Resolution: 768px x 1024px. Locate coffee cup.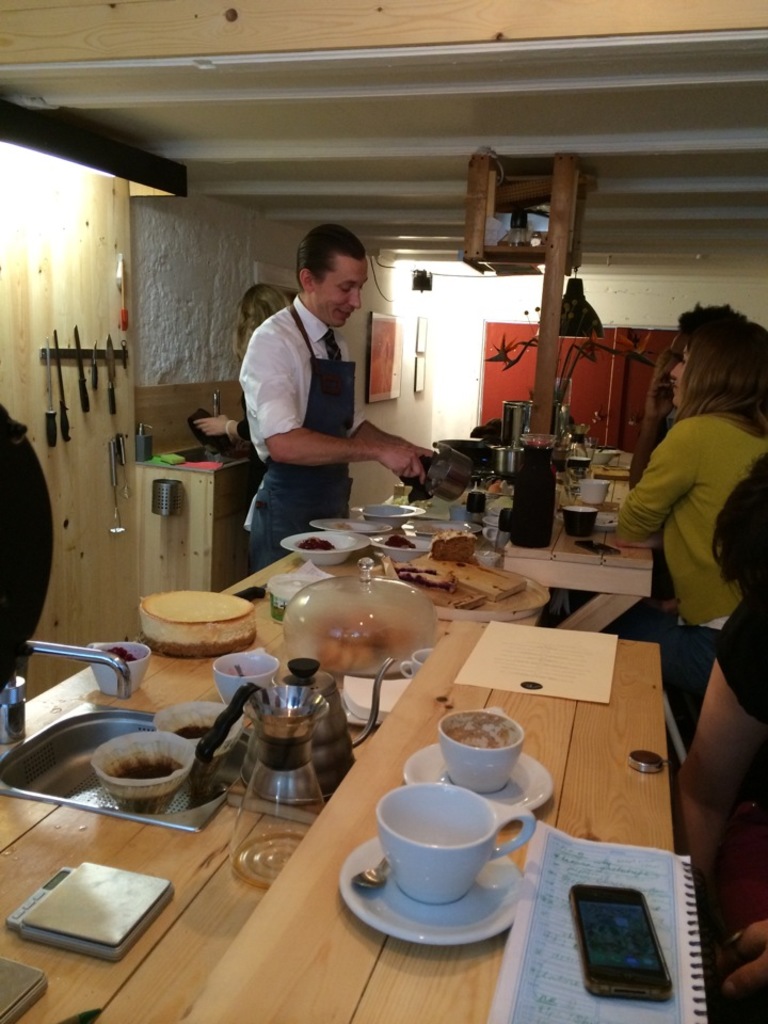
373:782:533:910.
